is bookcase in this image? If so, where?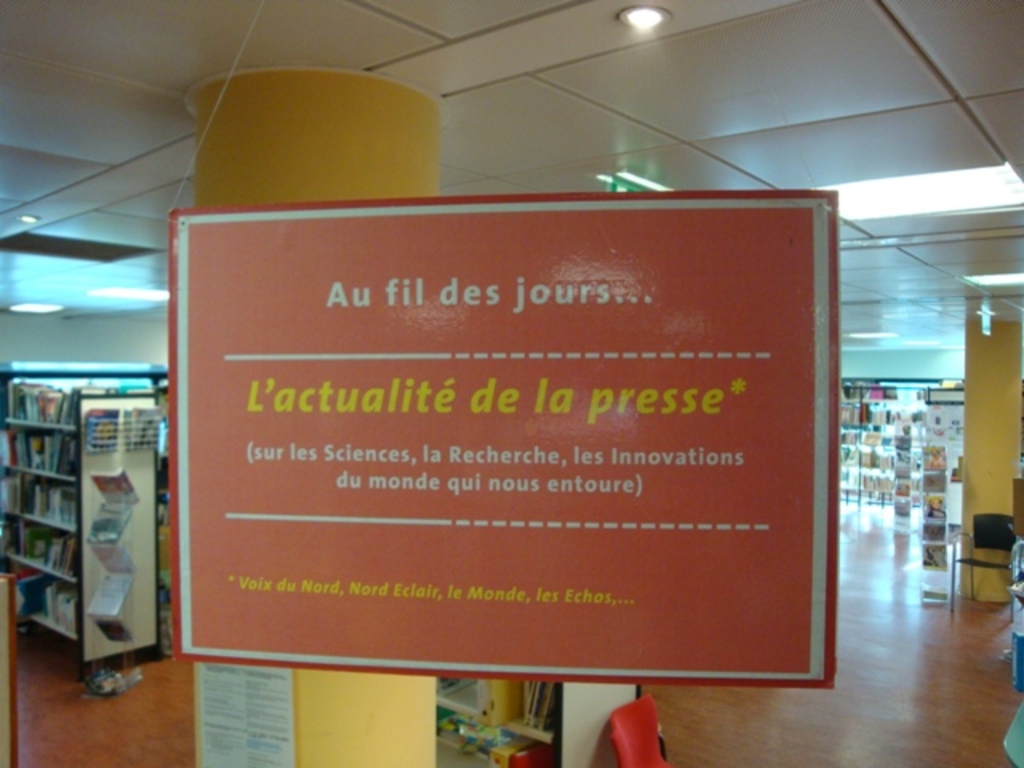
Yes, at Rect(2, 346, 158, 686).
